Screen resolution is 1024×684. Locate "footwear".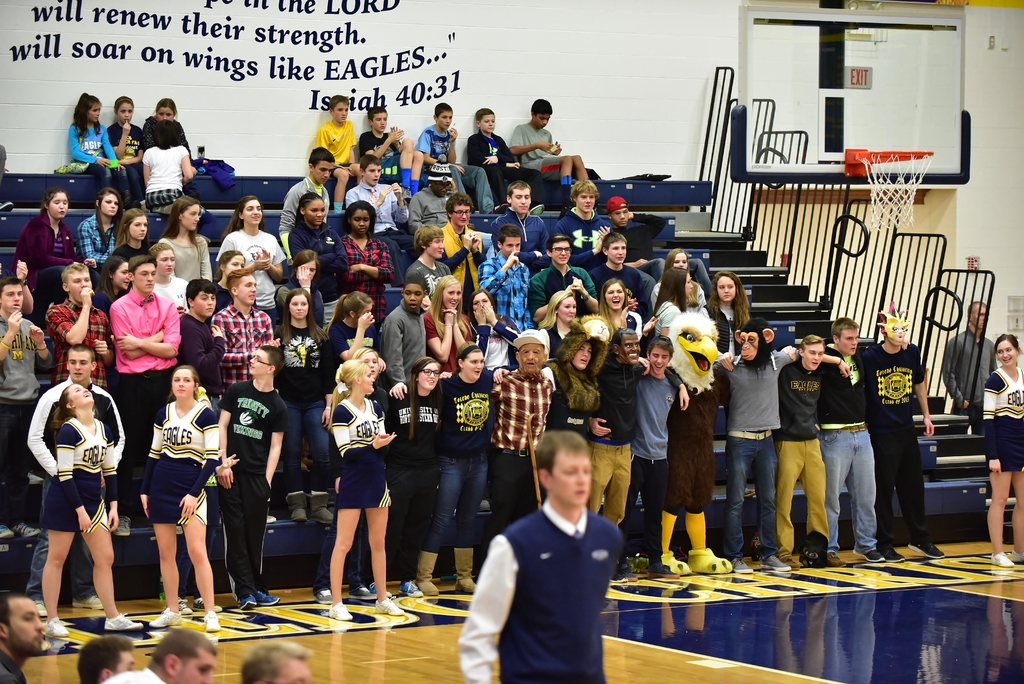
<bbox>240, 595, 253, 610</bbox>.
